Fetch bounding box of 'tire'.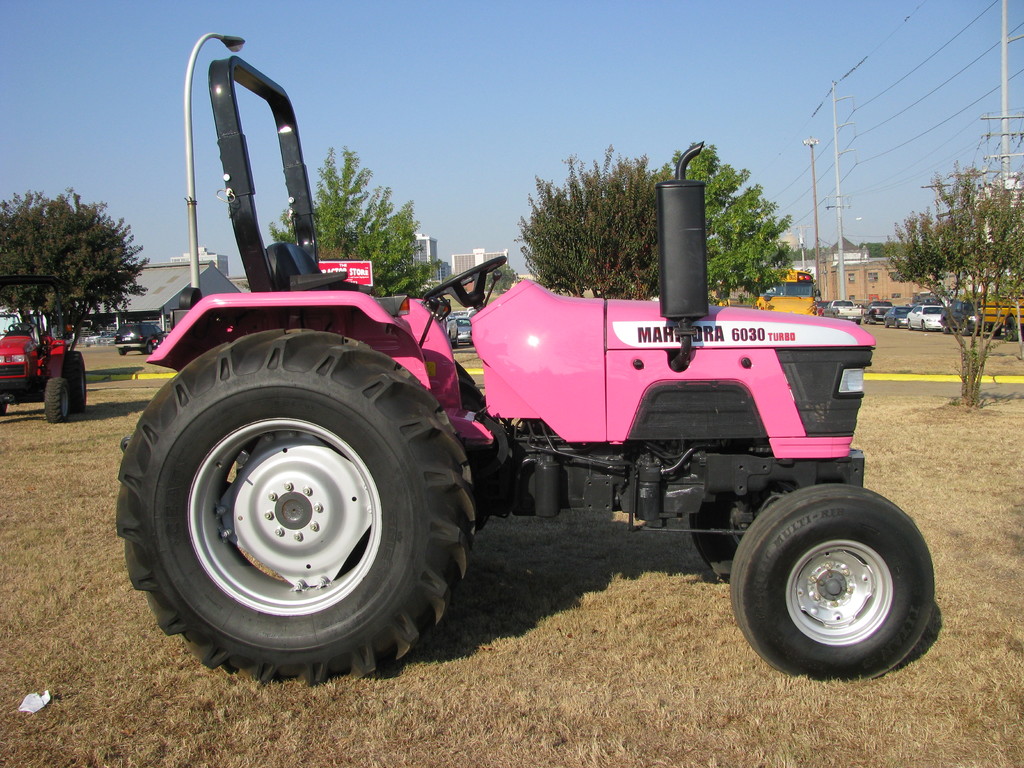
Bbox: BBox(893, 322, 901, 330).
